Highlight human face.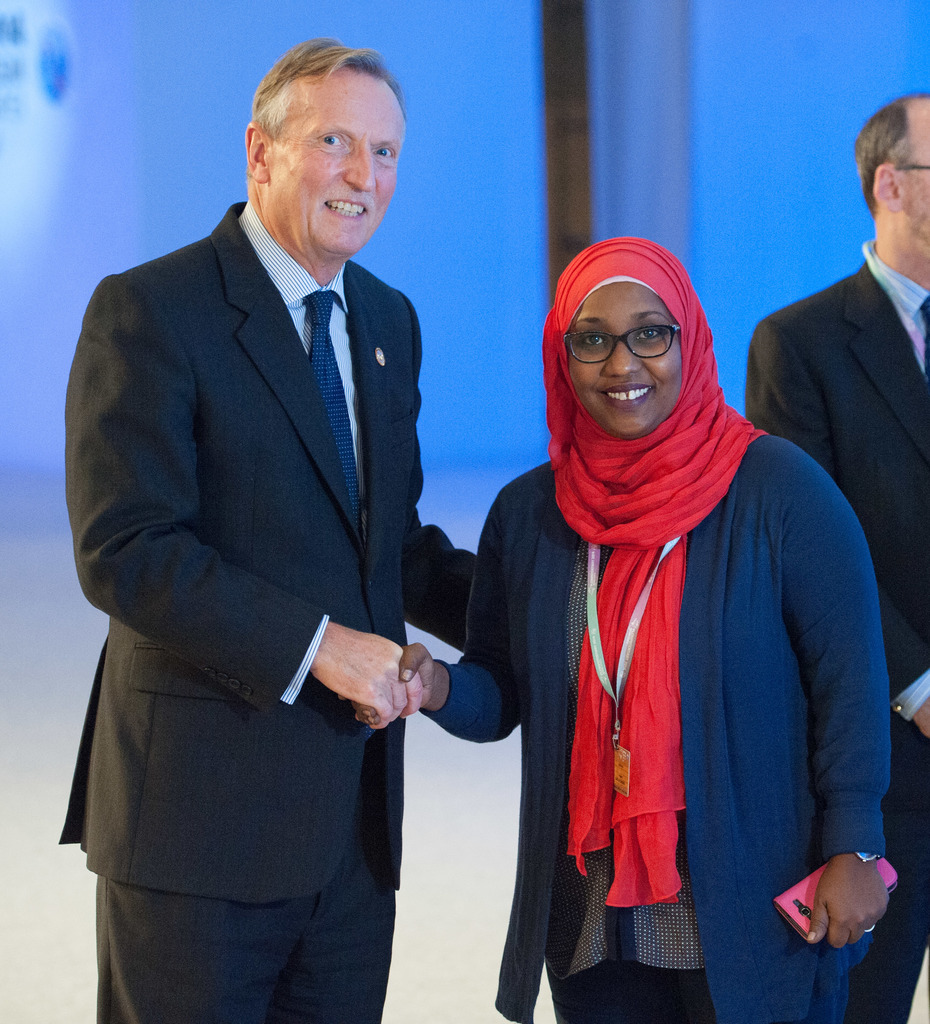
Highlighted region: [left=278, top=83, right=406, bottom=262].
